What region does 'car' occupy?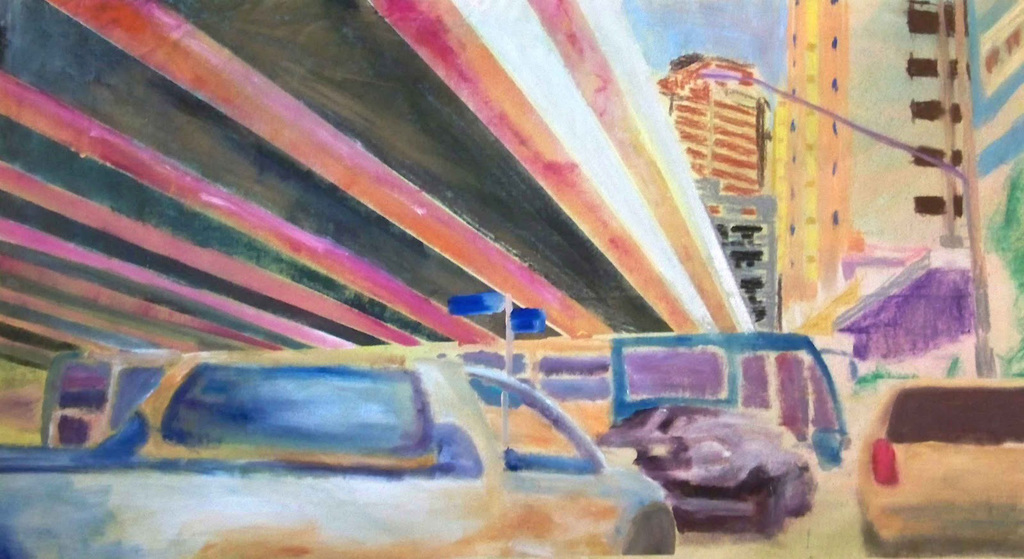
detection(858, 379, 1023, 558).
